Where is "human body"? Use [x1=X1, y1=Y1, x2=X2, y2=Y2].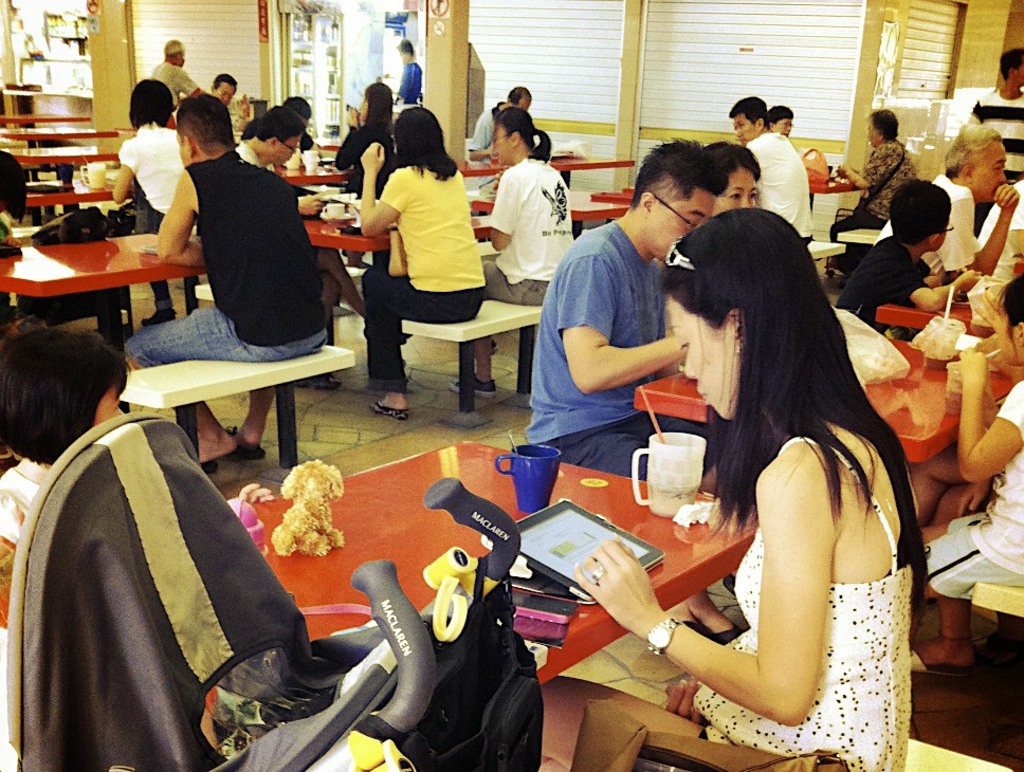
[x1=745, y1=125, x2=819, y2=249].
